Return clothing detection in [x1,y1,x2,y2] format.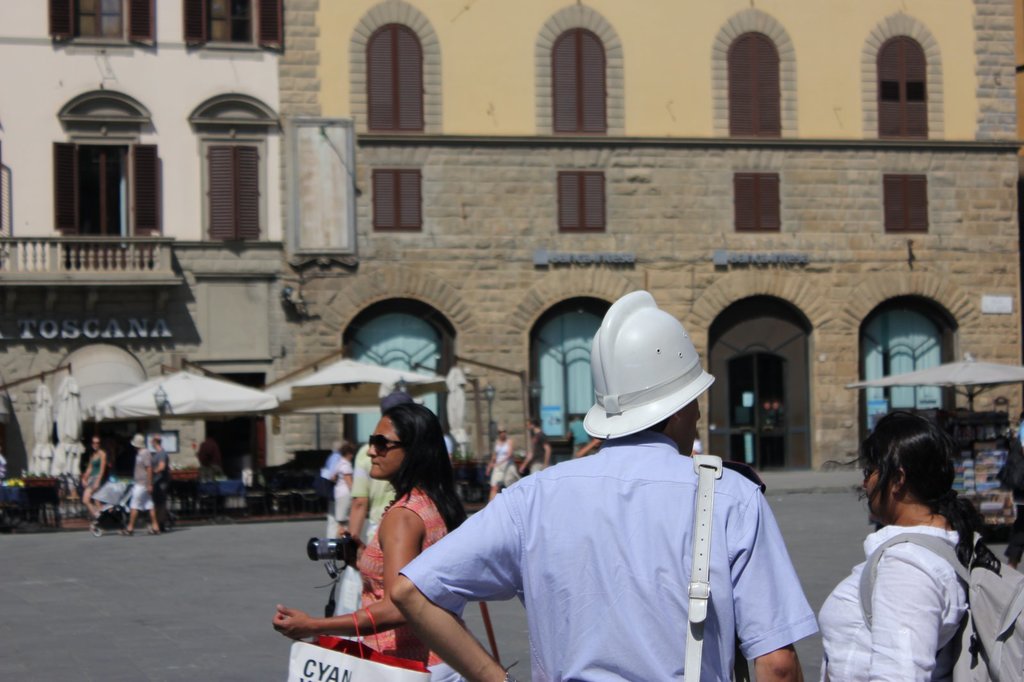
[327,452,358,537].
